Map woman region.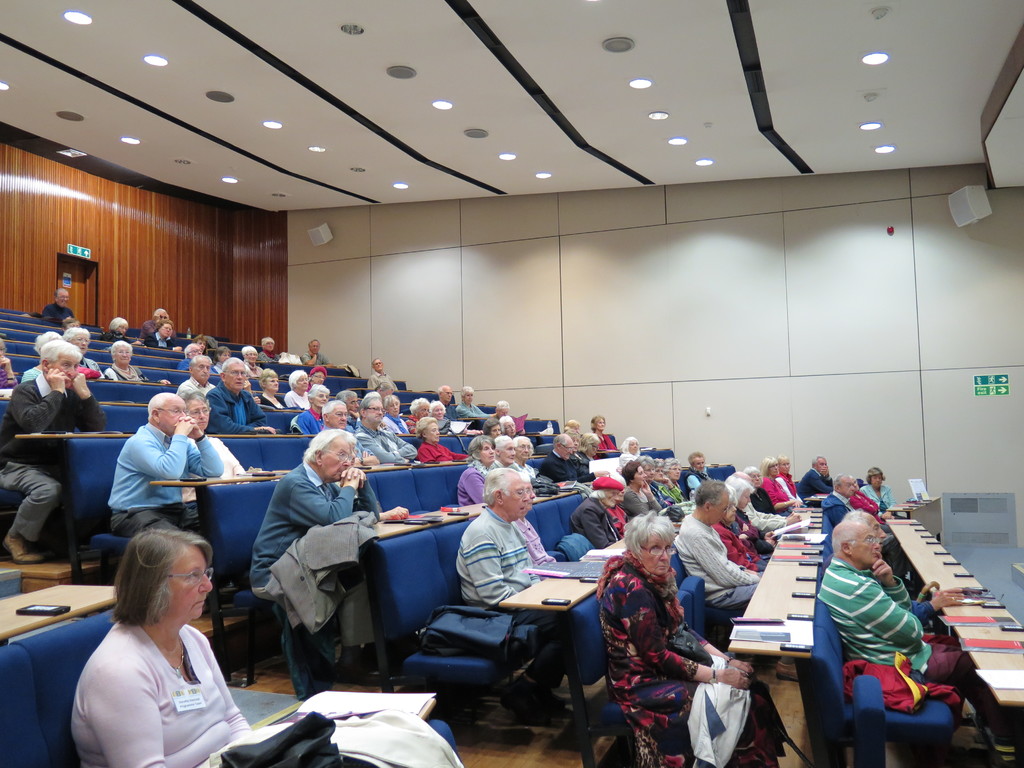
Mapped to <region>616, 436, 644, 465</region>.
